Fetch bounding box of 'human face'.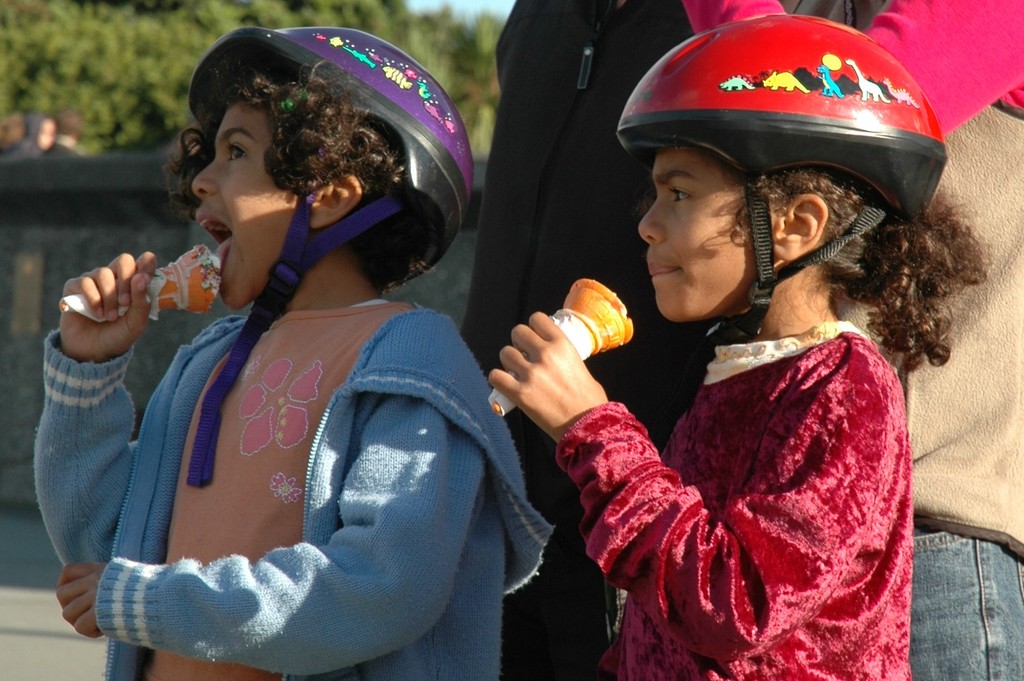
Bbox: bbox=(636, 129, 791, 317).
